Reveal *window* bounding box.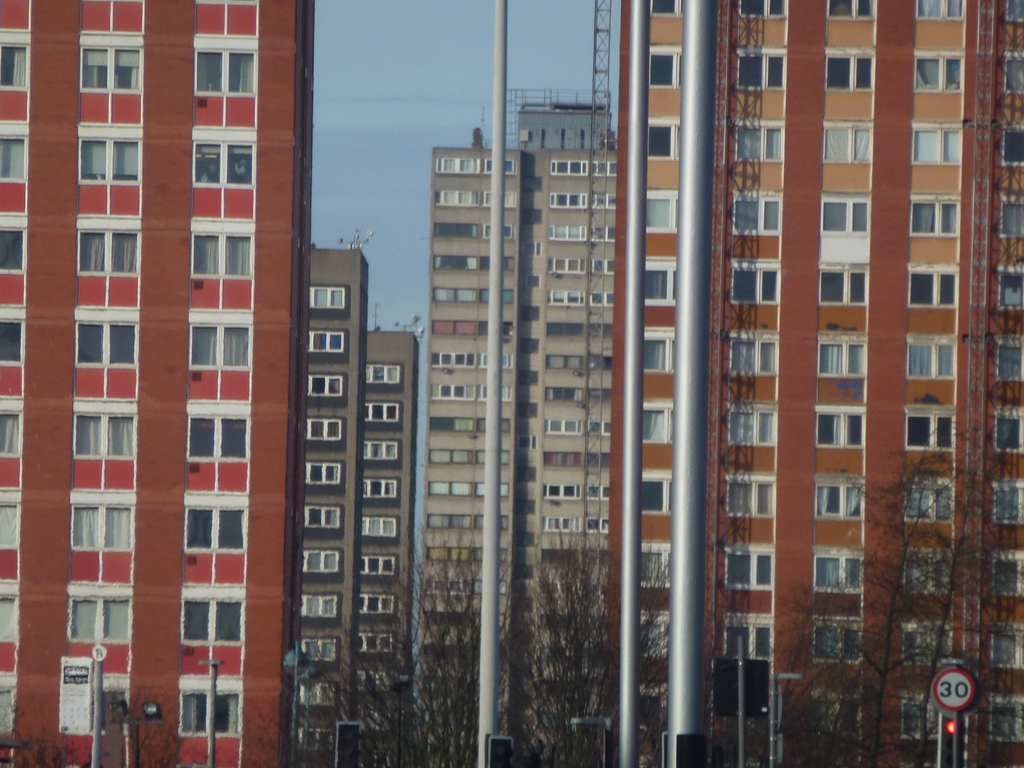
Revealed: bbox=[644, 113, 674, 160].
